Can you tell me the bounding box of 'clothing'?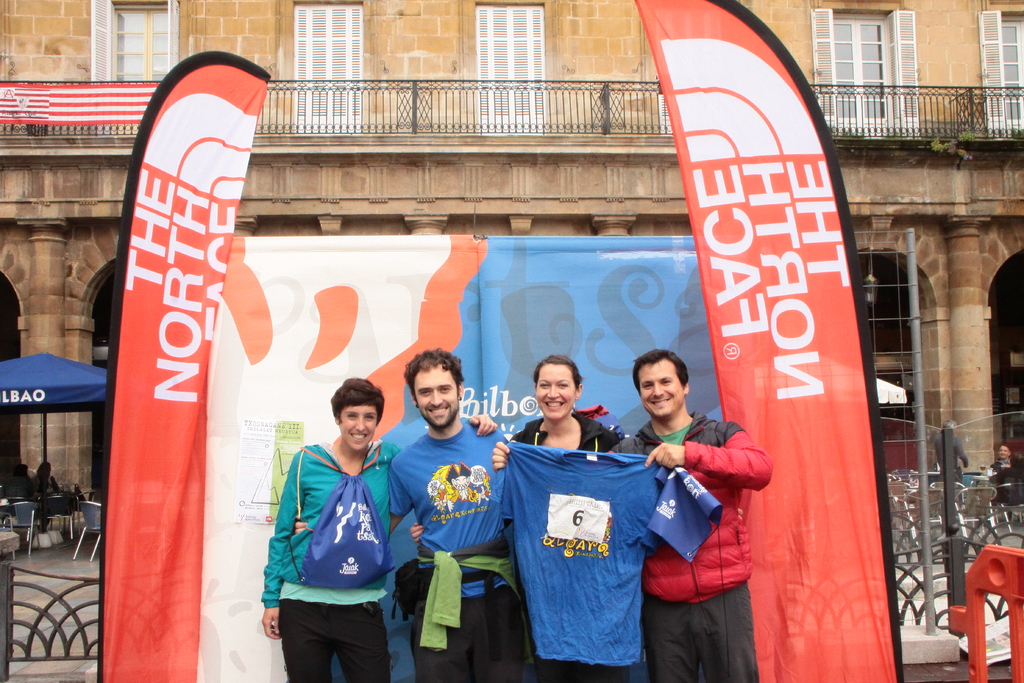
[left=40, top=475, right=62, bottom=499].
